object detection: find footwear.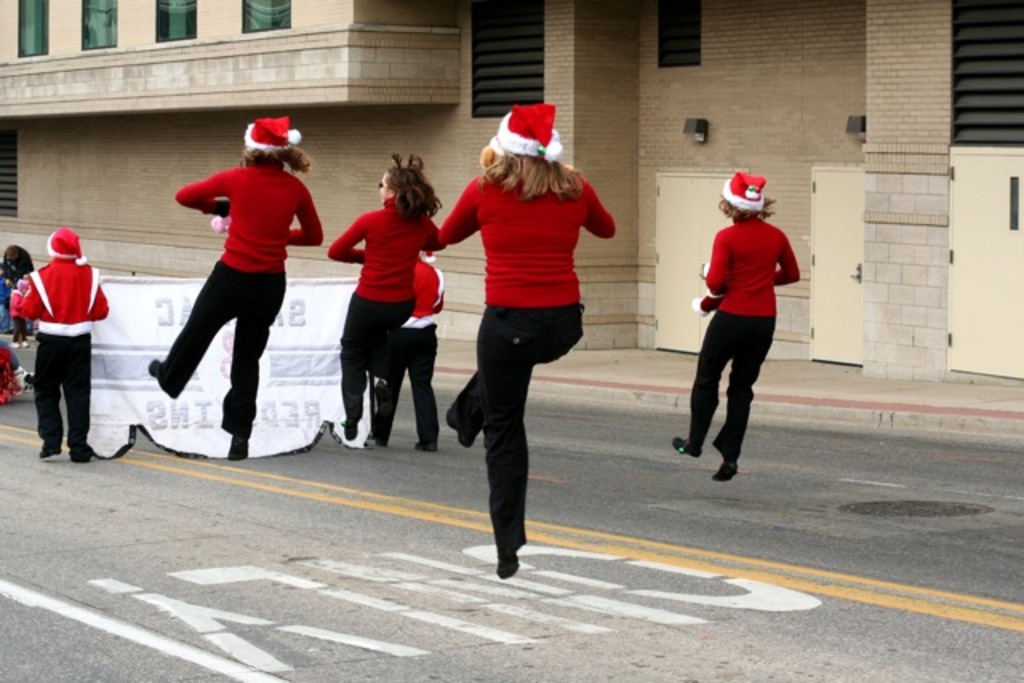
pyautogui.locateOnScreen(342, 424, 355, 441).
